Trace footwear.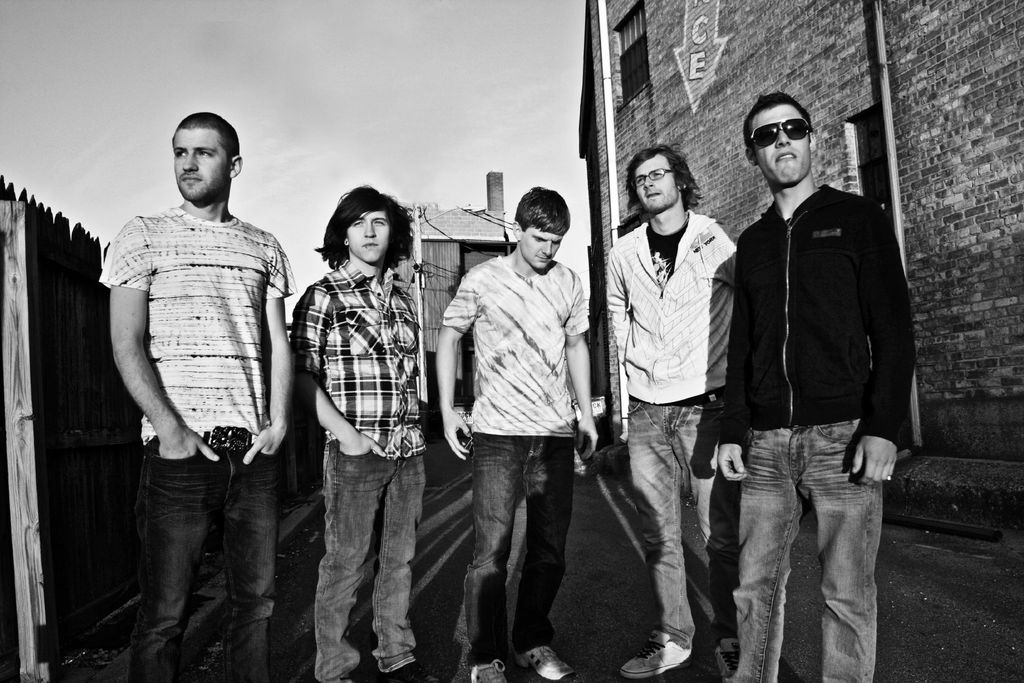
Traced to (380, 661, 440, 682).
